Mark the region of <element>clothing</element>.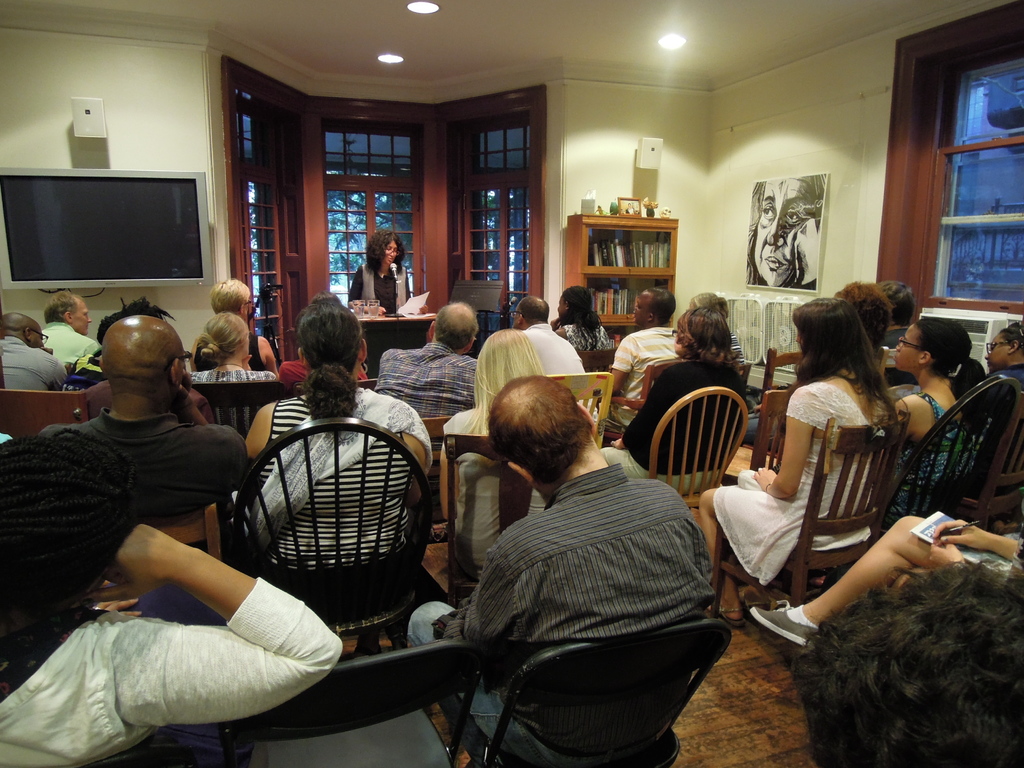
Region: <region>188, 362, 282, 392</region>.
